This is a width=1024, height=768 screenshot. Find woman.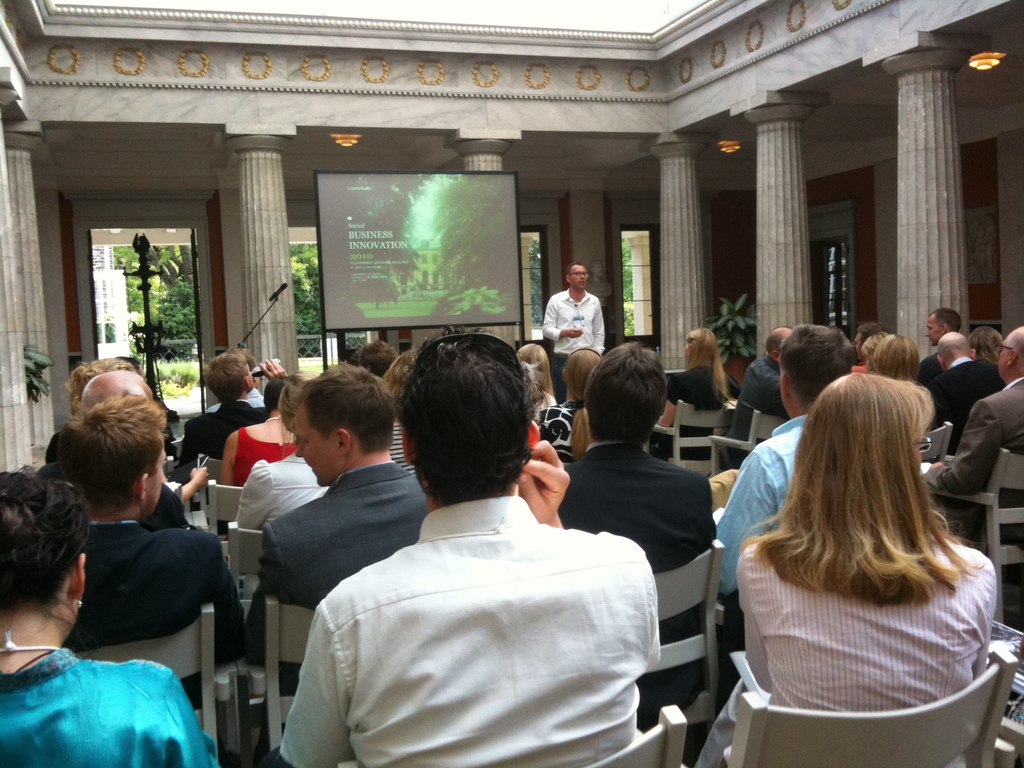
Bounding box: bbox=[0, 465, 222, 767].
